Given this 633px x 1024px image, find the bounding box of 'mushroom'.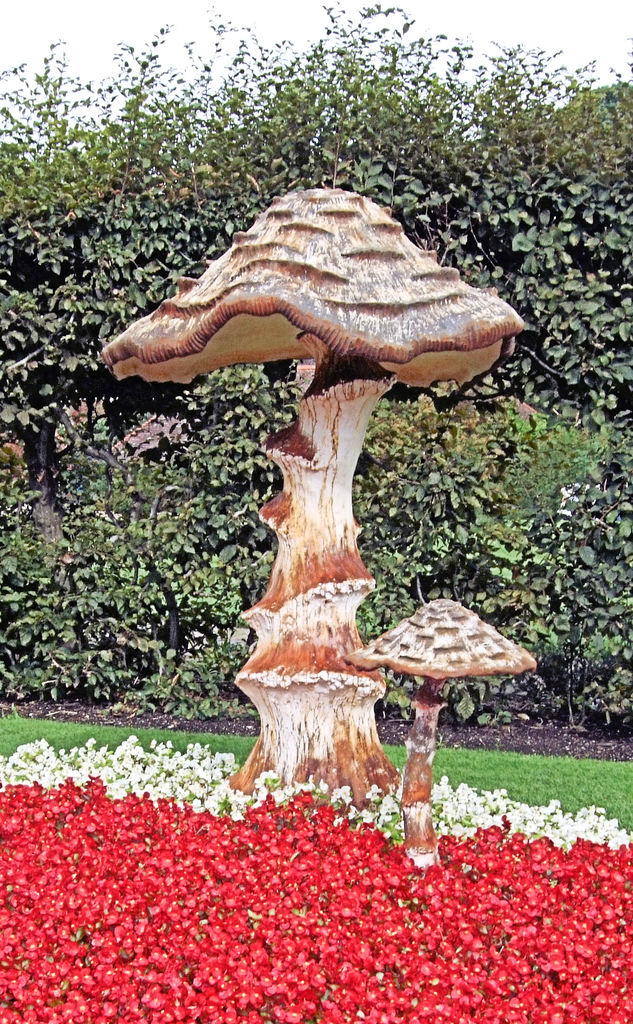
box(97, 186, 534, 809).
